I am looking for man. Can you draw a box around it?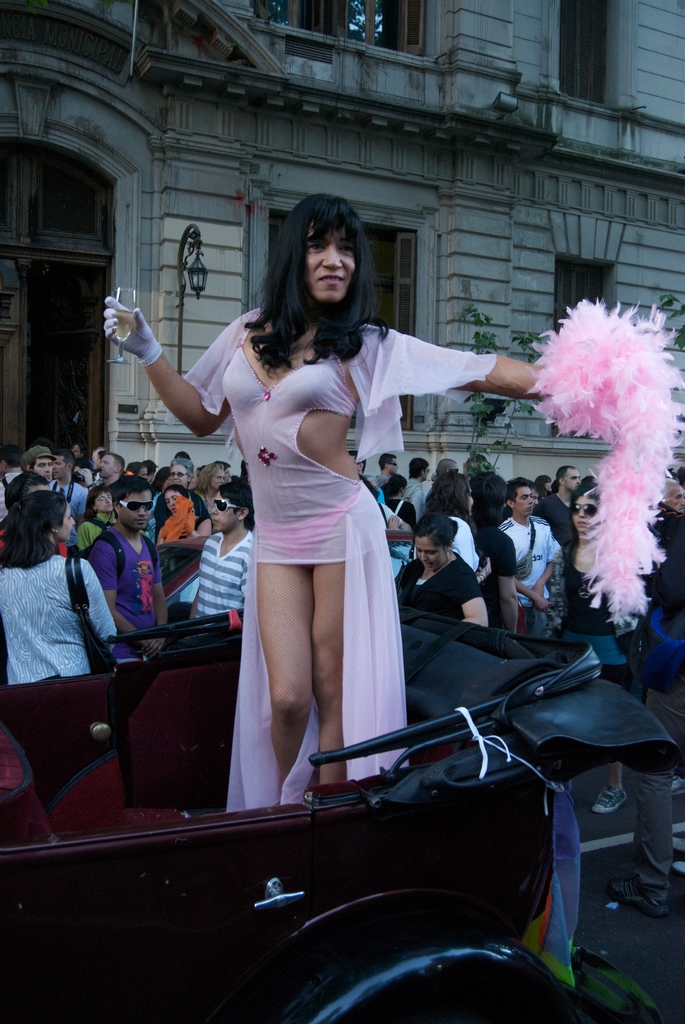
Sure, the bounding box is x1=377 y1=459 x2=396 y2=483.
